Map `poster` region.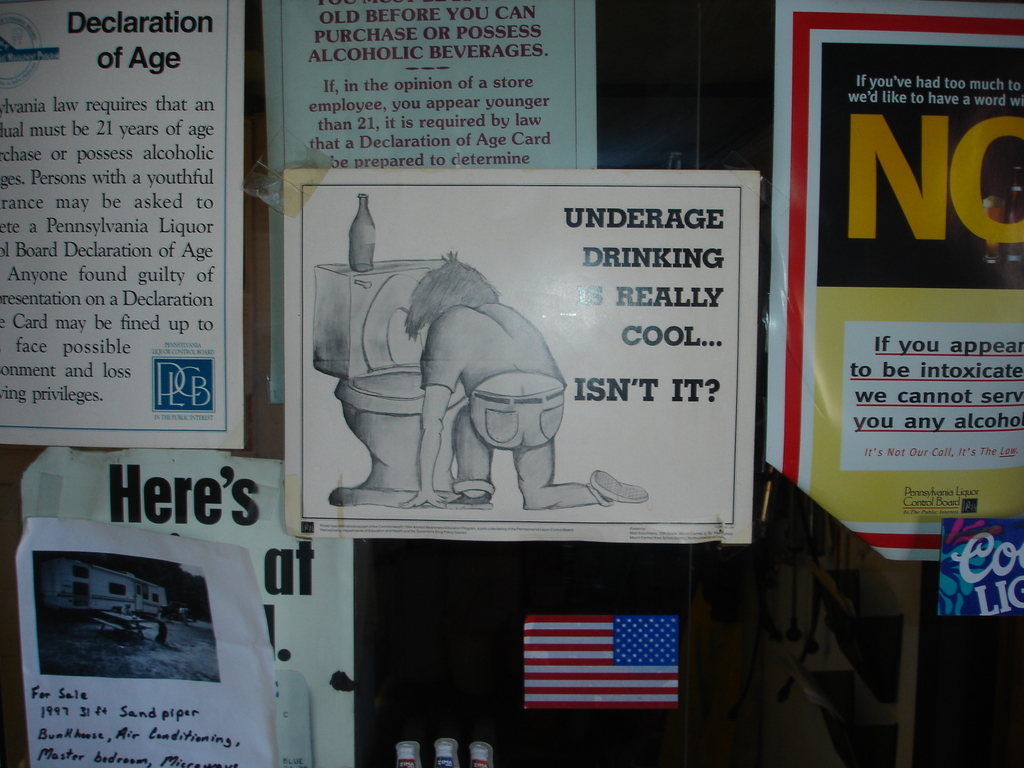
Mapped to {"x1": 0, "y1": 1, "x2": 245, "y2": 444}.
